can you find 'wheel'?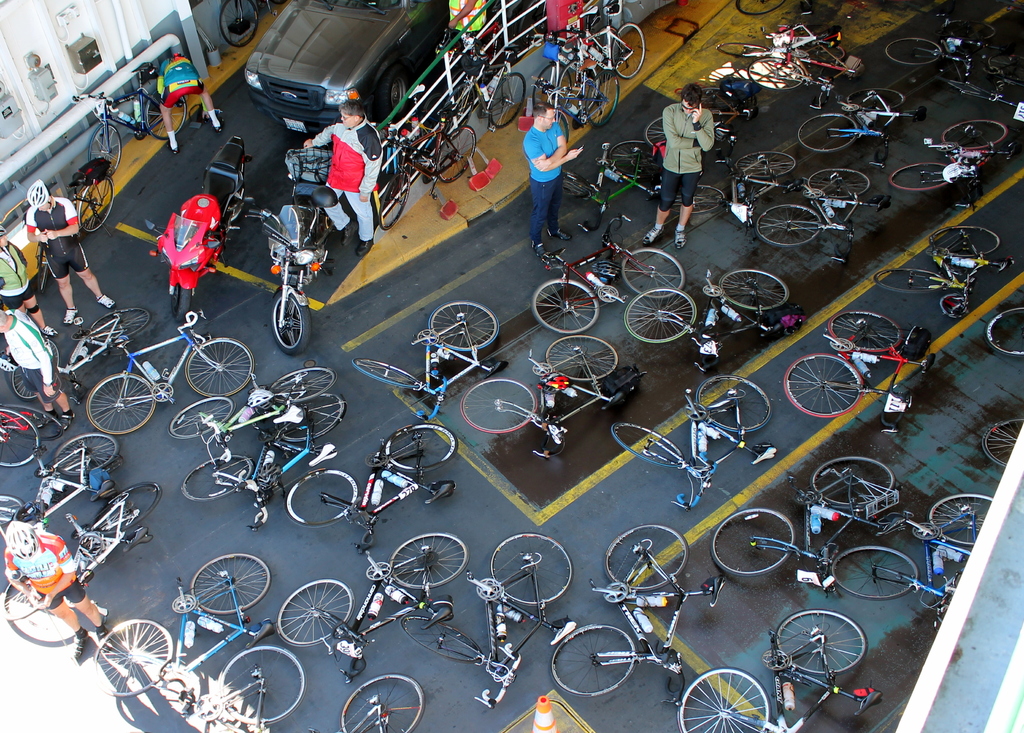
Yes, bounding box: box(887, 159, 963, 196).
